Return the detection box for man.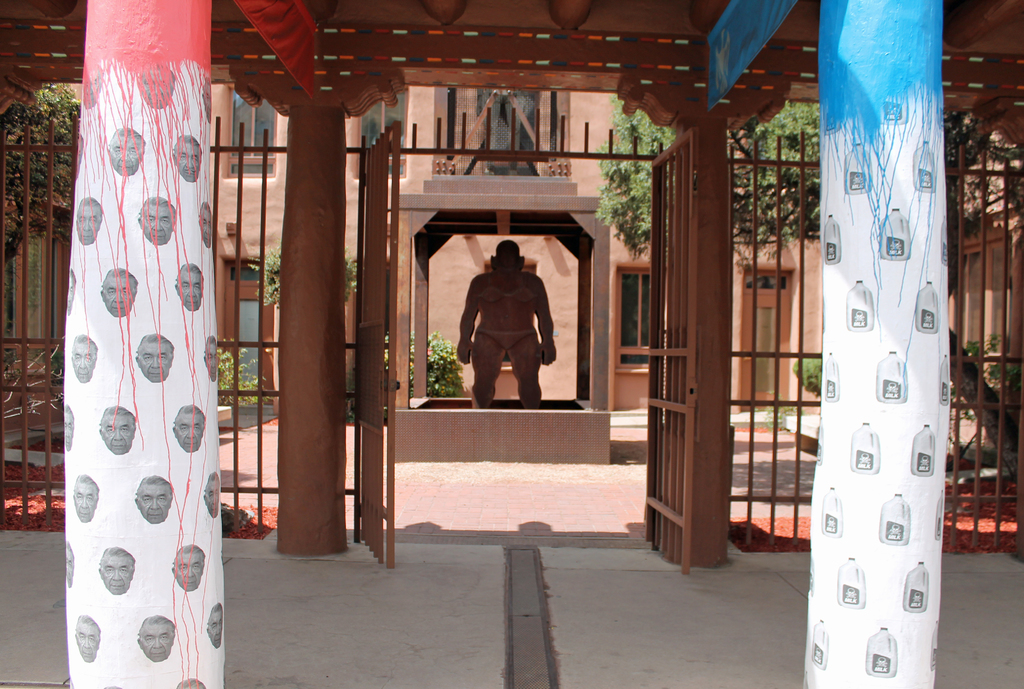
[175,264,205,312].
